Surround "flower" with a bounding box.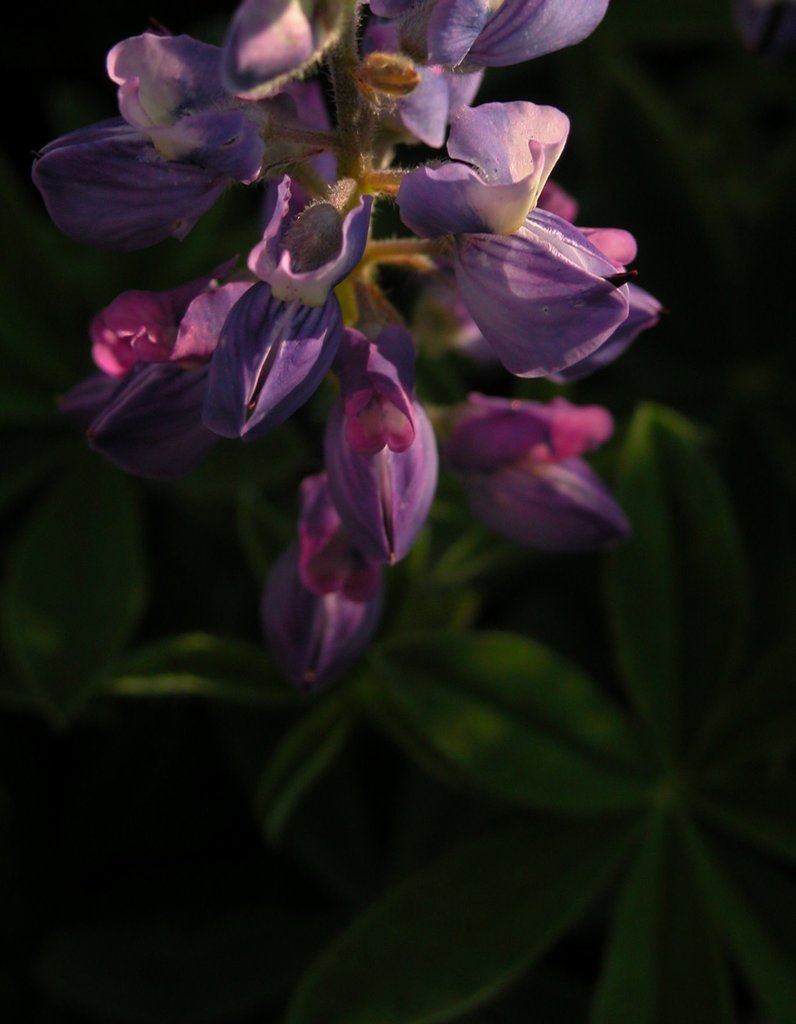
(left=36, top=0, right=660, bottom=683).
